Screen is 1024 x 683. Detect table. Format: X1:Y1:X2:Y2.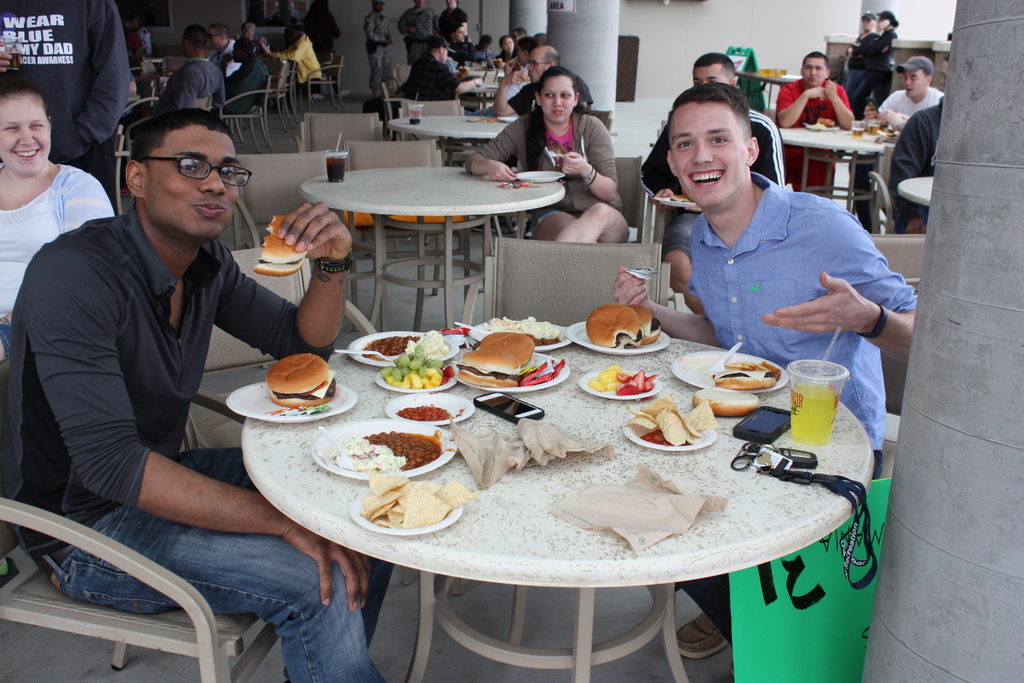
180:296:927:682.
